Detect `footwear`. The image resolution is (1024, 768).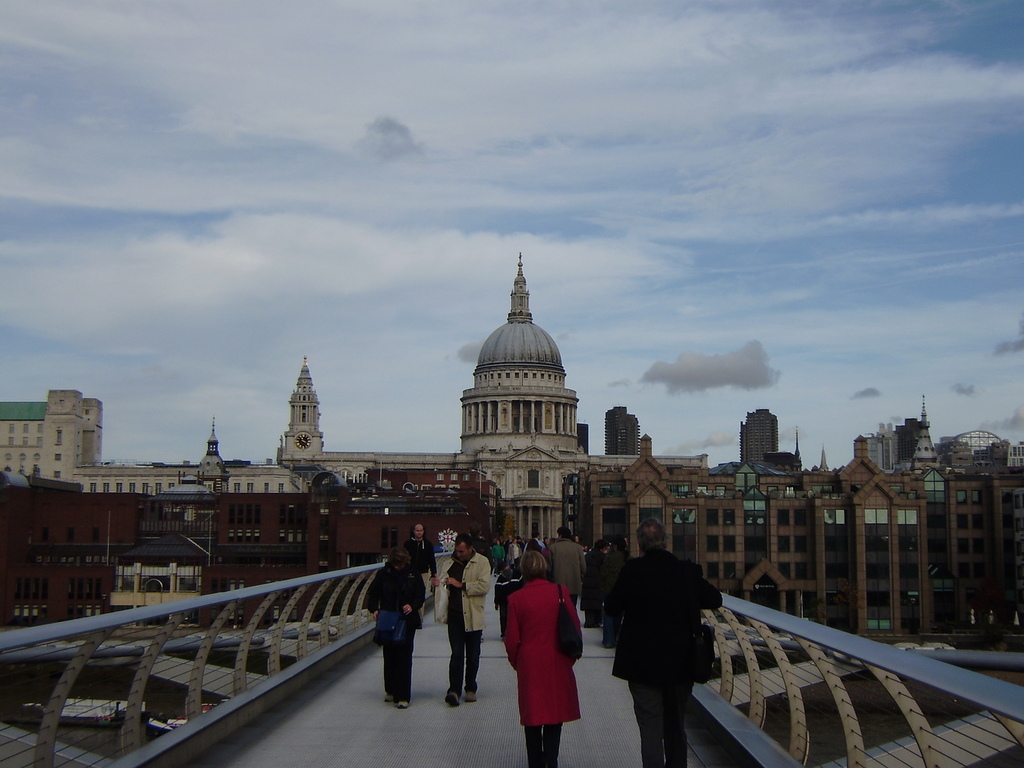
bbox(381, 691, 393, 704).
